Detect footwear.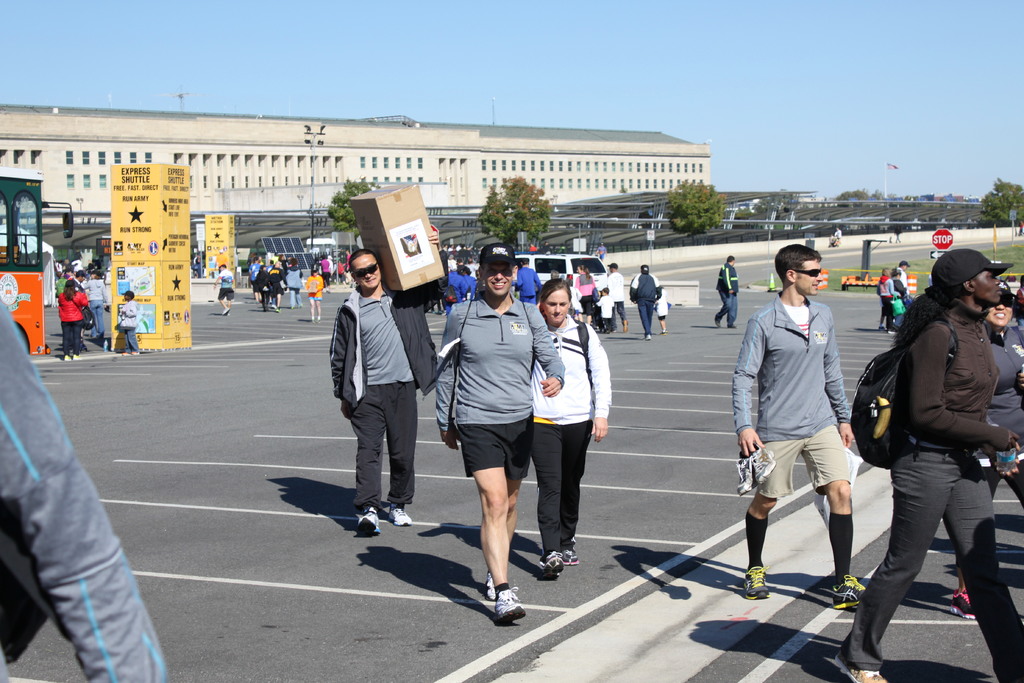
Detected at bbox=[72, 356, 80, 359].
